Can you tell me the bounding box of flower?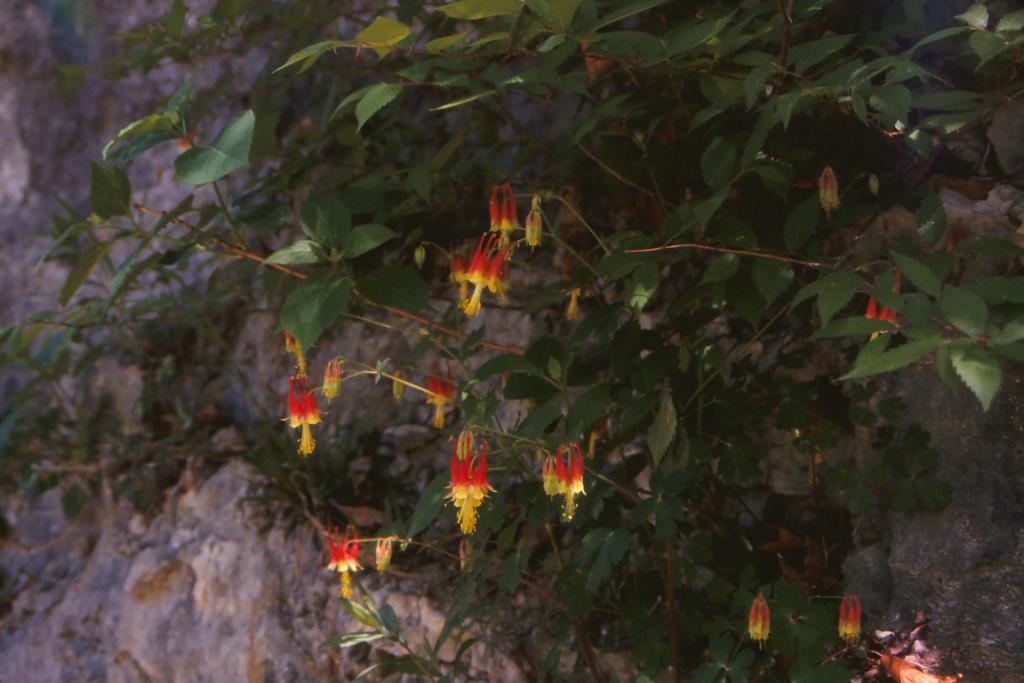
(541,443,589,524).
